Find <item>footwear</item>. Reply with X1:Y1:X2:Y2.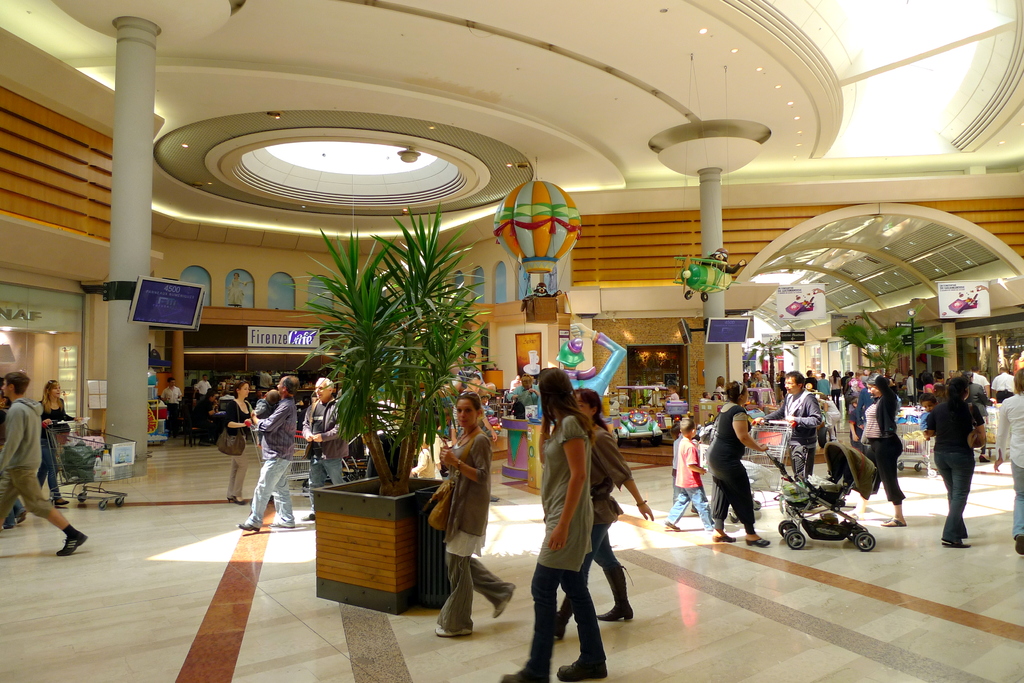
500:664:546:682.
